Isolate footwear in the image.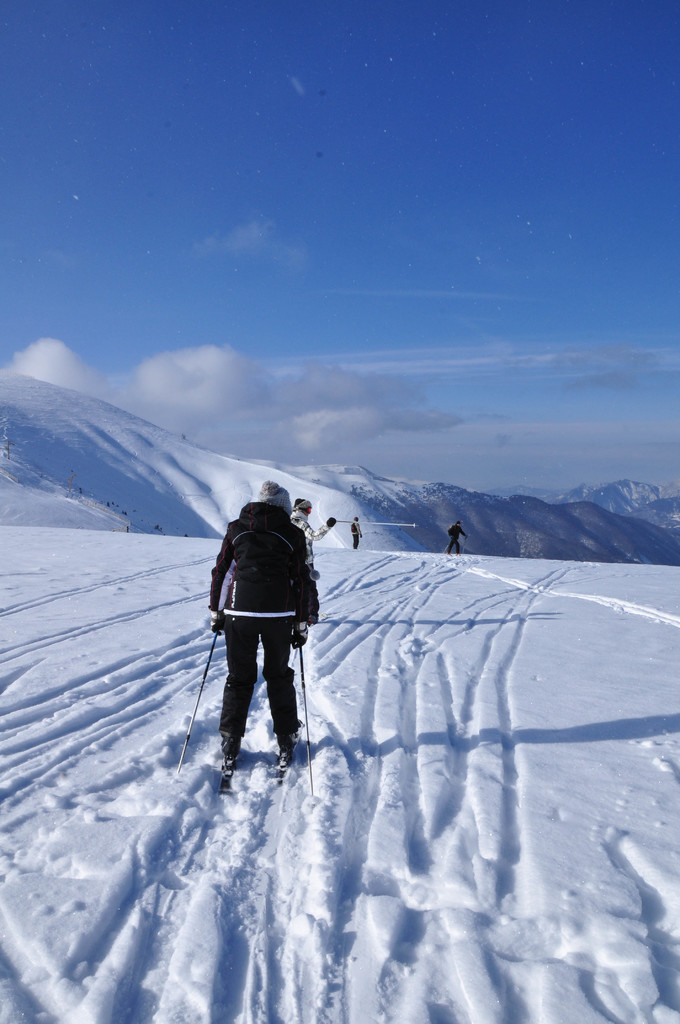
Isolated region: box=[271, 745, 298, 772].
